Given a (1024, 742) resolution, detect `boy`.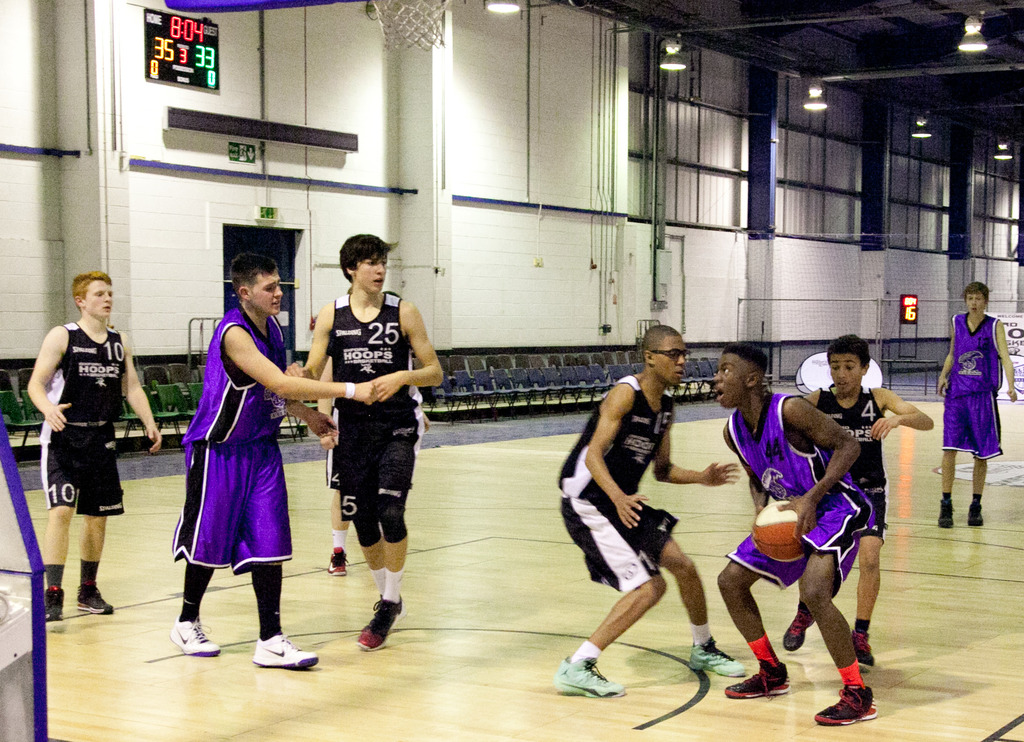
[172,252,375,666].
